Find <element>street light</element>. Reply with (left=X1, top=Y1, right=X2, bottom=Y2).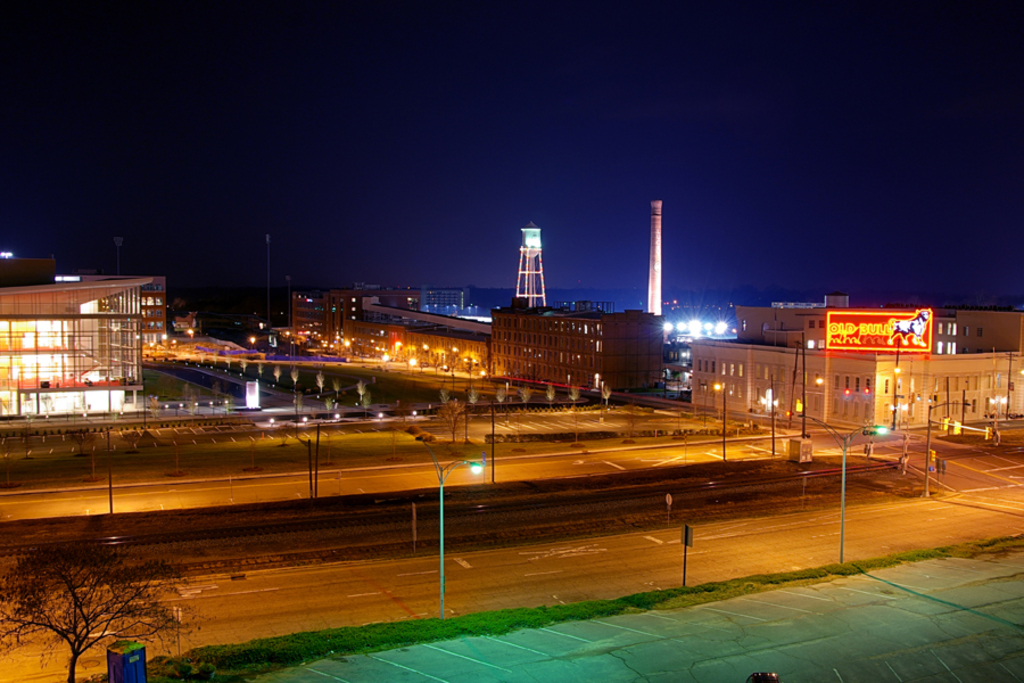
(left=923, top=396, right=972, bottom=497).
